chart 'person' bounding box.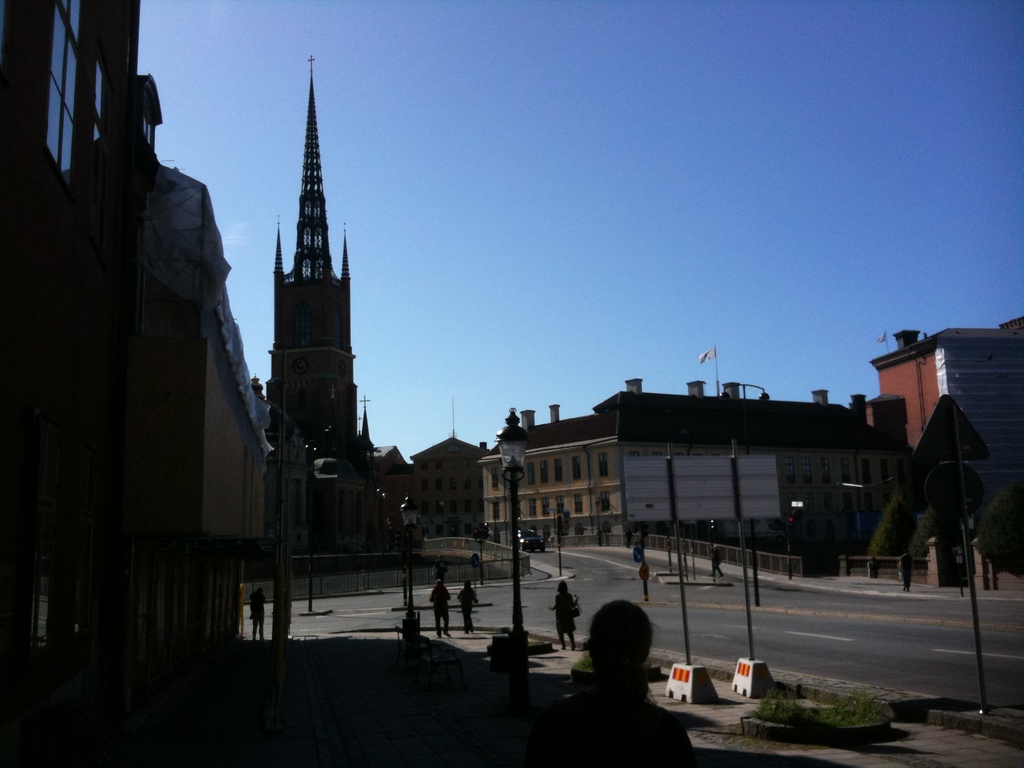
Charted: <box>898,553,913,594</box>.
